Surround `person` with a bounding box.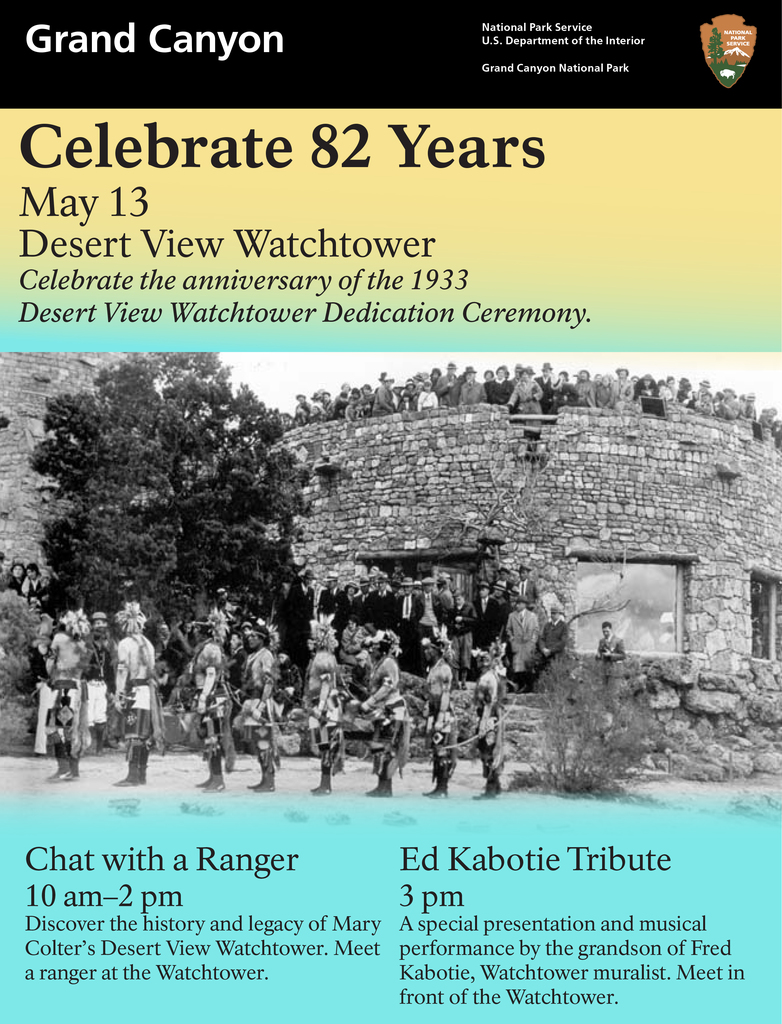
{"x1": 38, "y1": 607, "x2": 88, "y2": 790}.
